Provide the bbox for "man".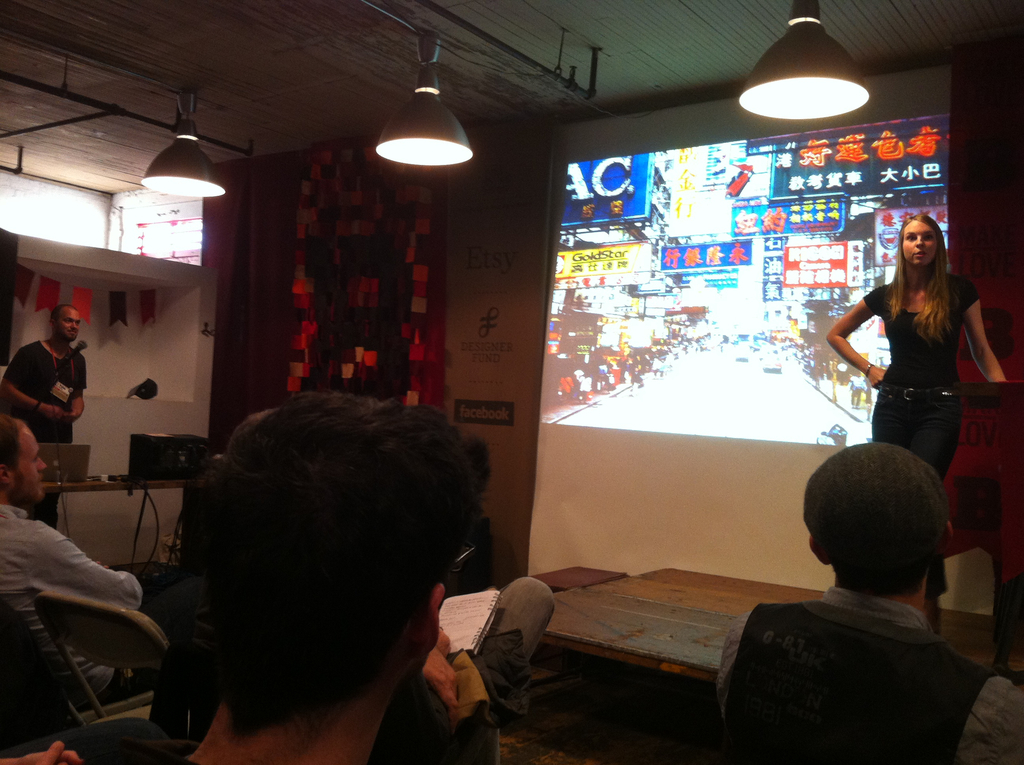
x1=0 y1=302 x2=88 y2=530.
